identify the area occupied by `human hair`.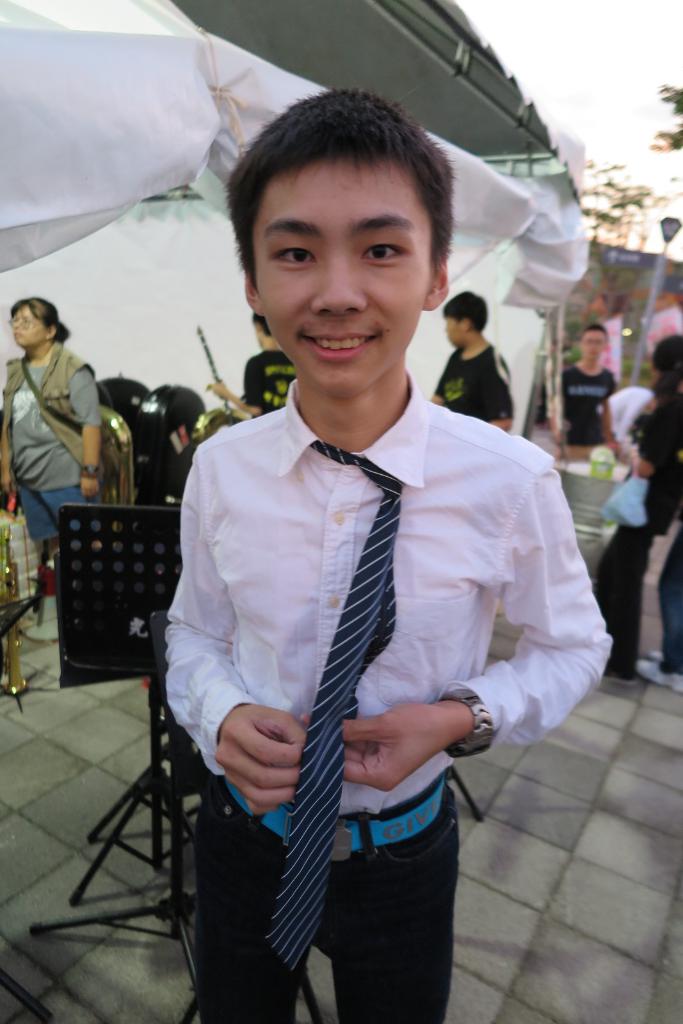
Area: pyautogui.locateOnScreen(230, 79, 463, 291).
